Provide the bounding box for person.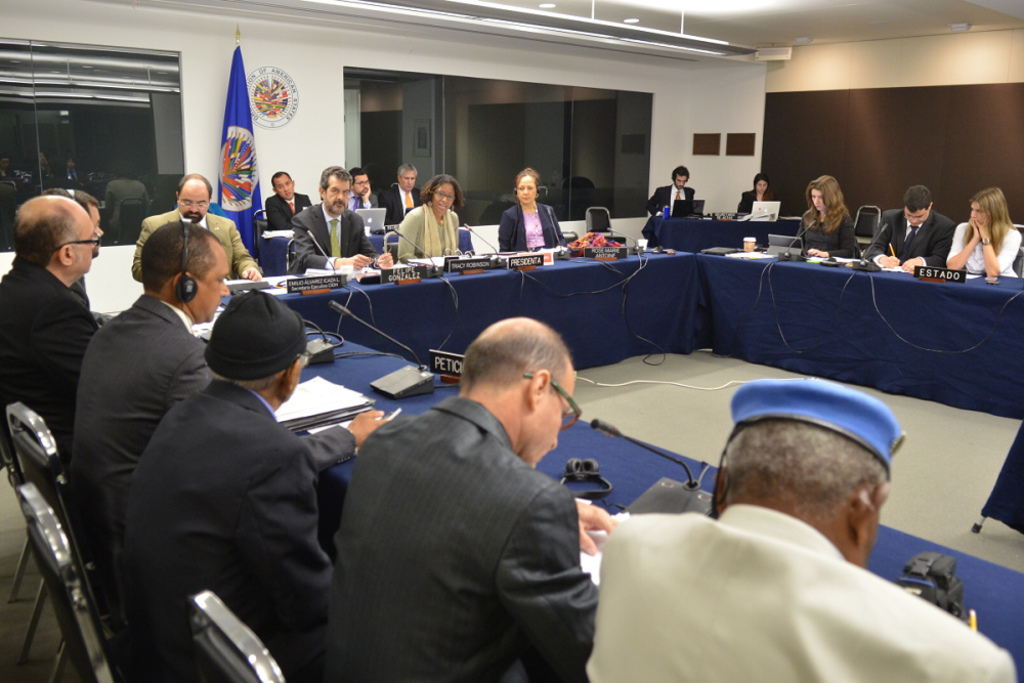
795,174,859,258.
